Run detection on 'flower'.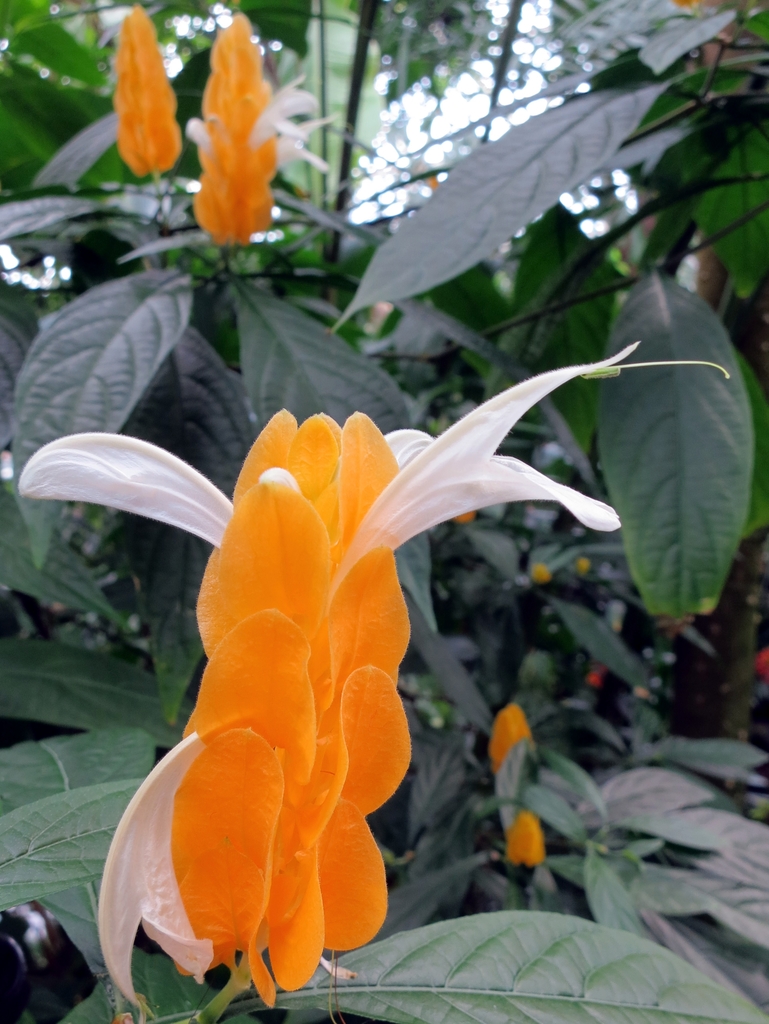
Result: 177:8:345:245.
